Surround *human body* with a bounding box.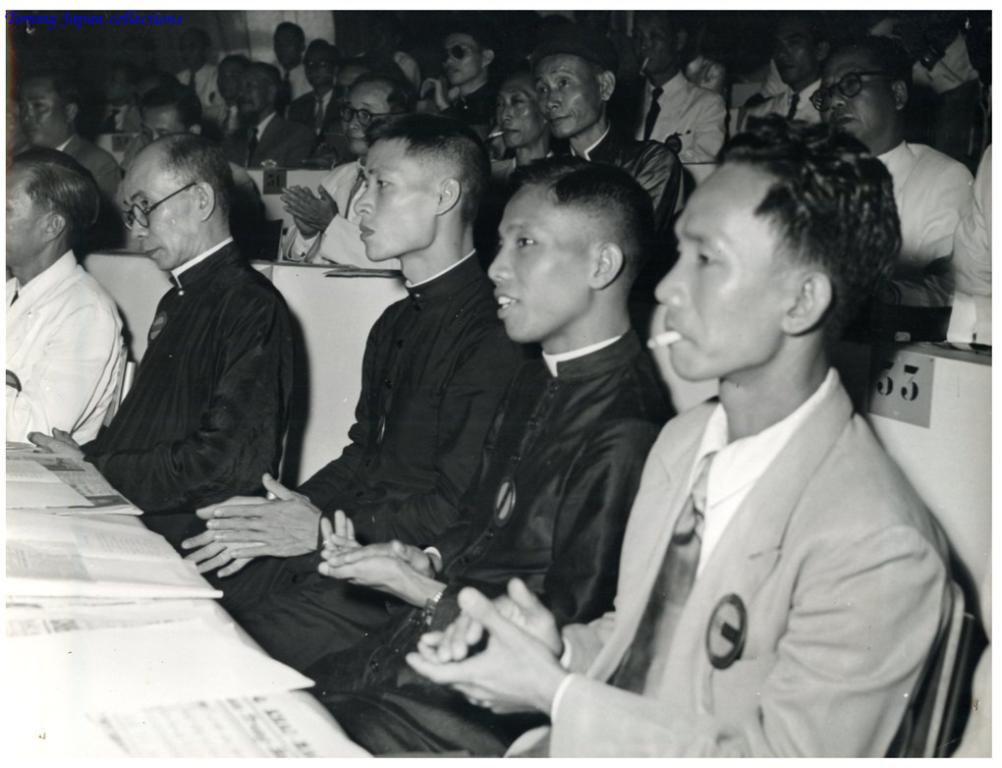
BBox(147, 103, 535, 682).
